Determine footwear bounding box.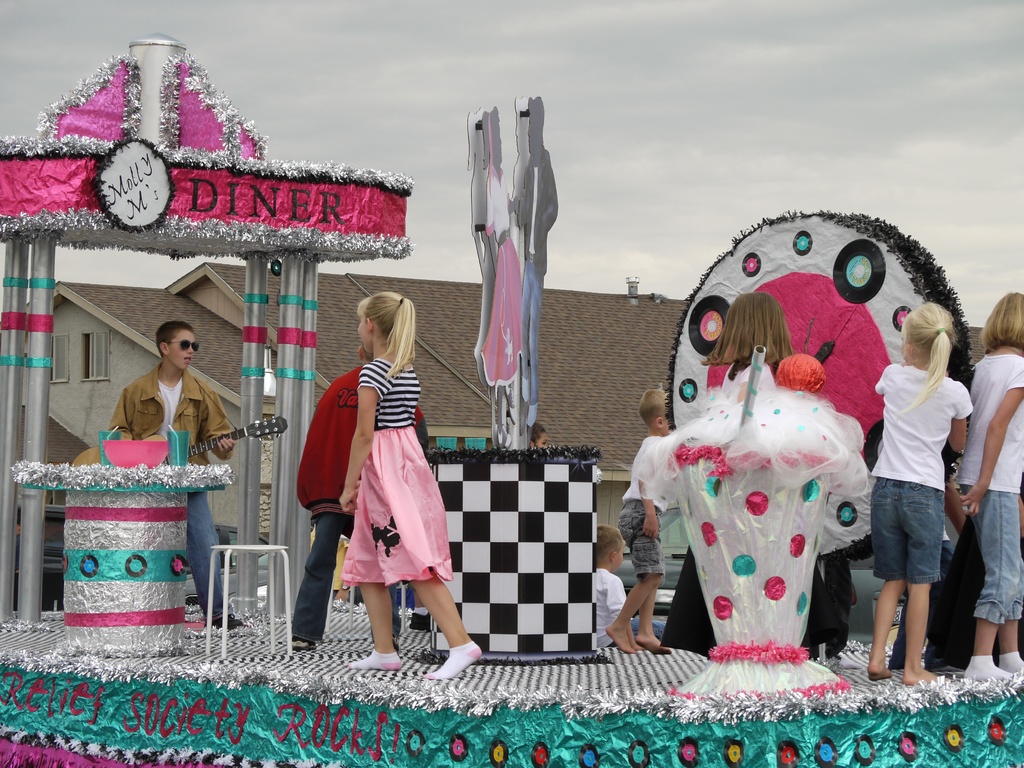
Determined: (390,636,401,654).
